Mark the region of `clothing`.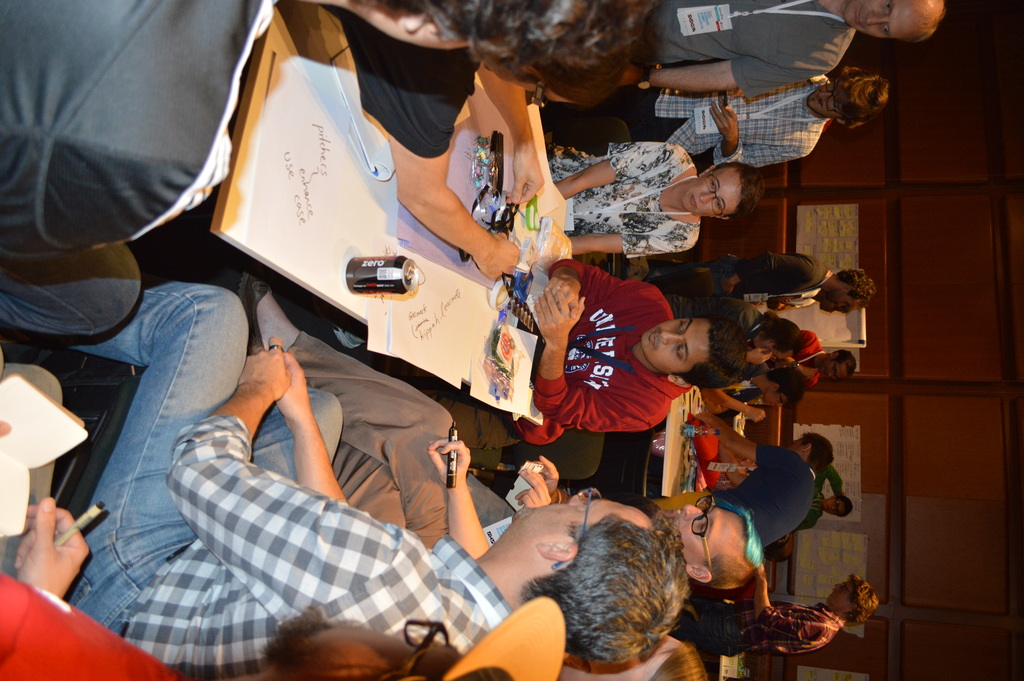
Region: <bbox>636, 0, 859, 95</bbox>.
